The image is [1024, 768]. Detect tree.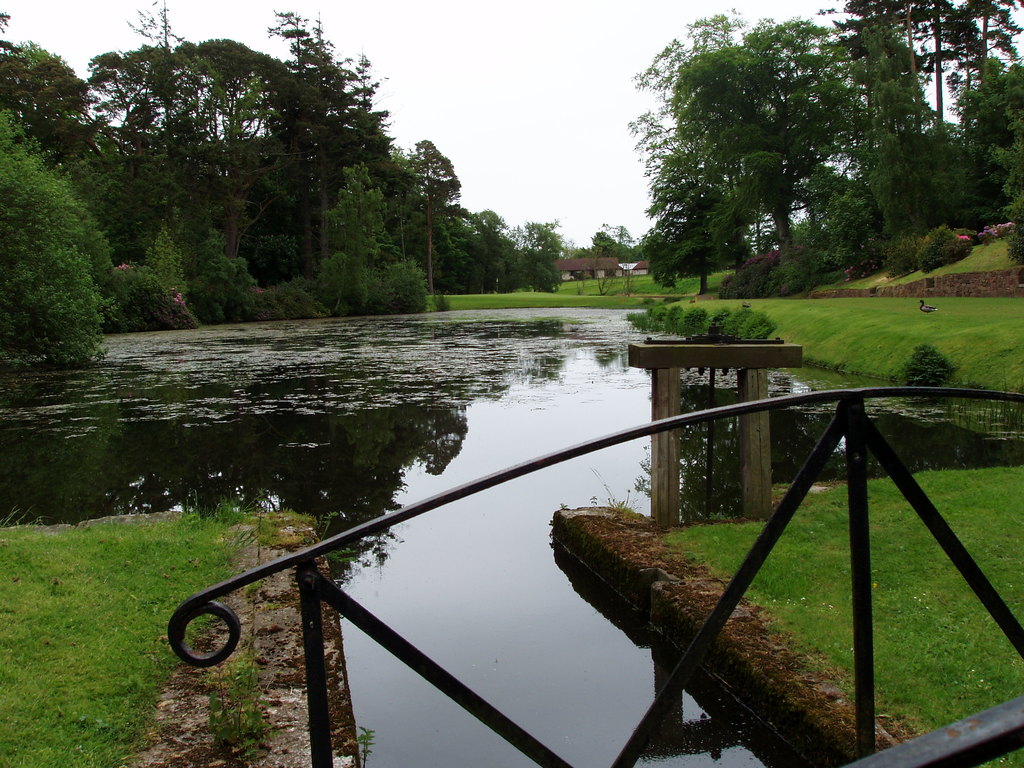
Detection: 956 0 1022 152.
